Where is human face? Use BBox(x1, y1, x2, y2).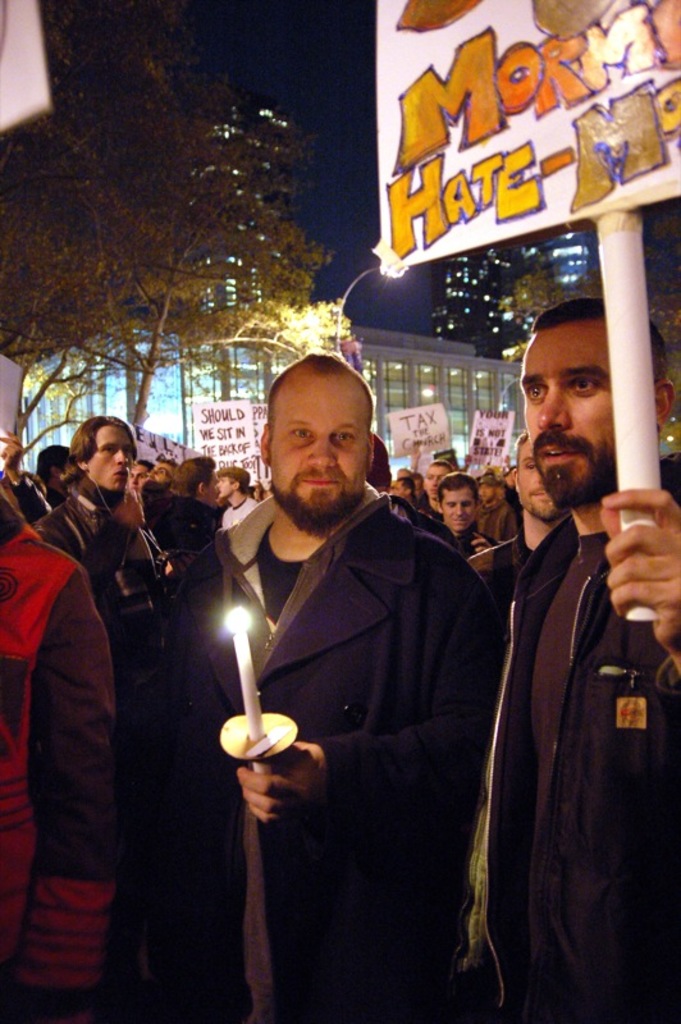
BBox(86, 413, 134, 493).
